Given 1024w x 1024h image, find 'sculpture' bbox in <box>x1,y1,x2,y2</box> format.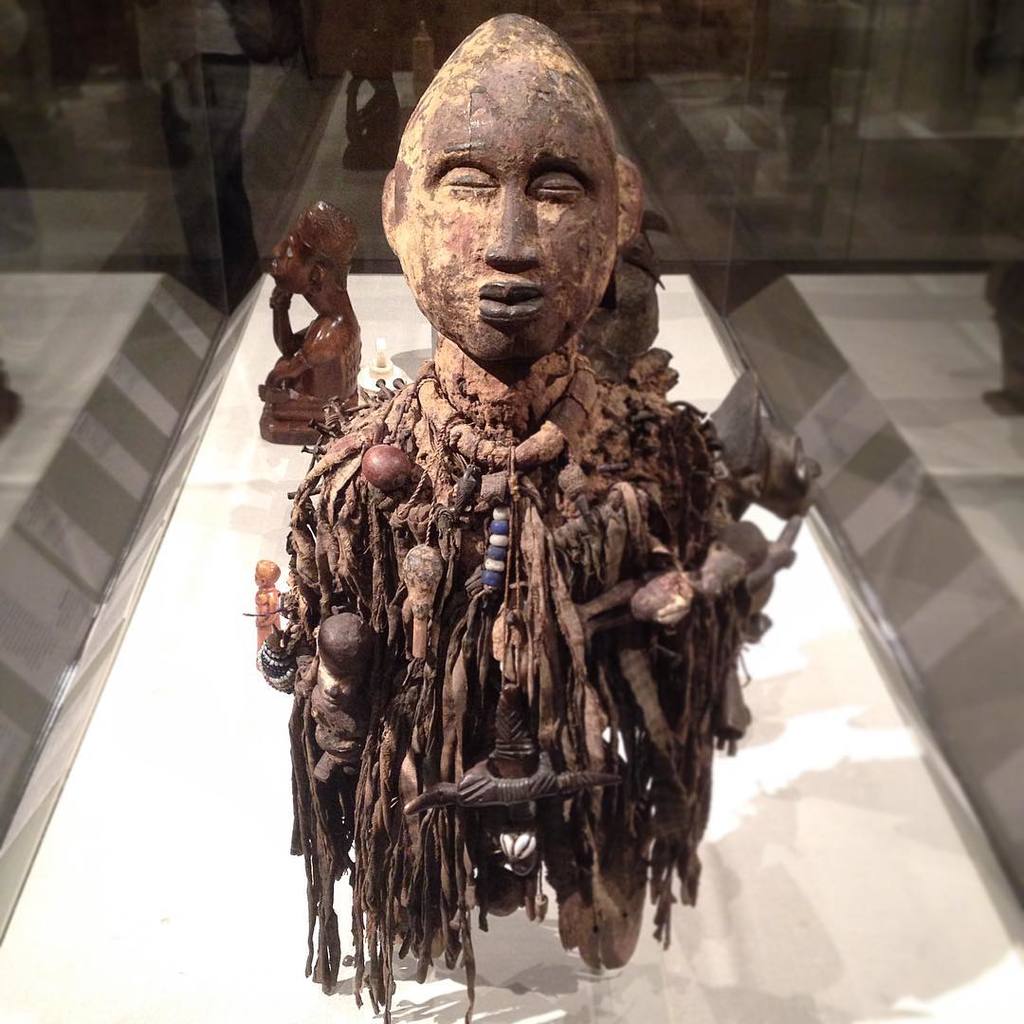
<box>247,192,368,444</box>.
